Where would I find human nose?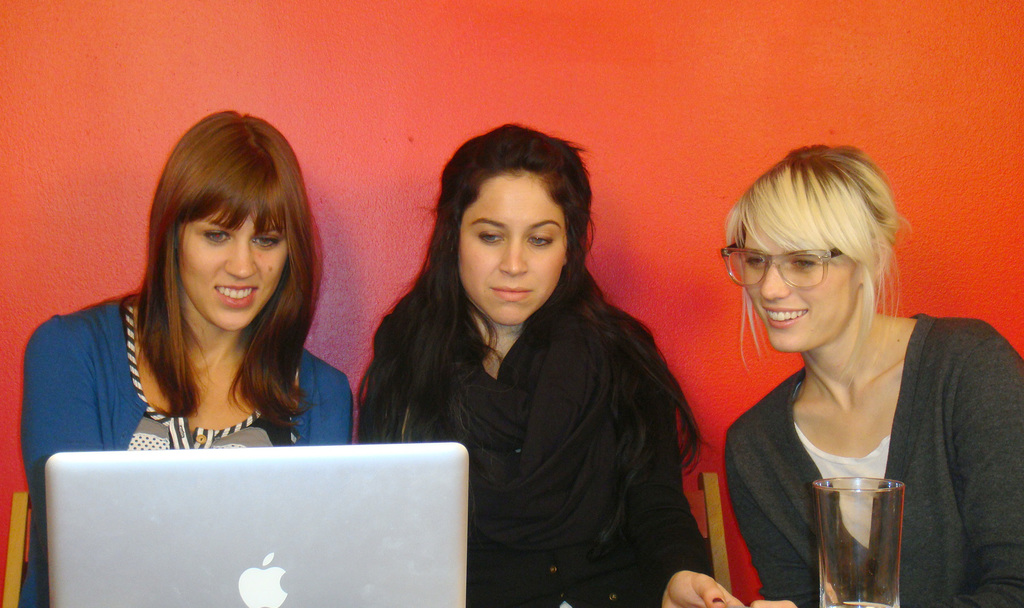
At (left=499, top=240, right=528, bottom=272).
